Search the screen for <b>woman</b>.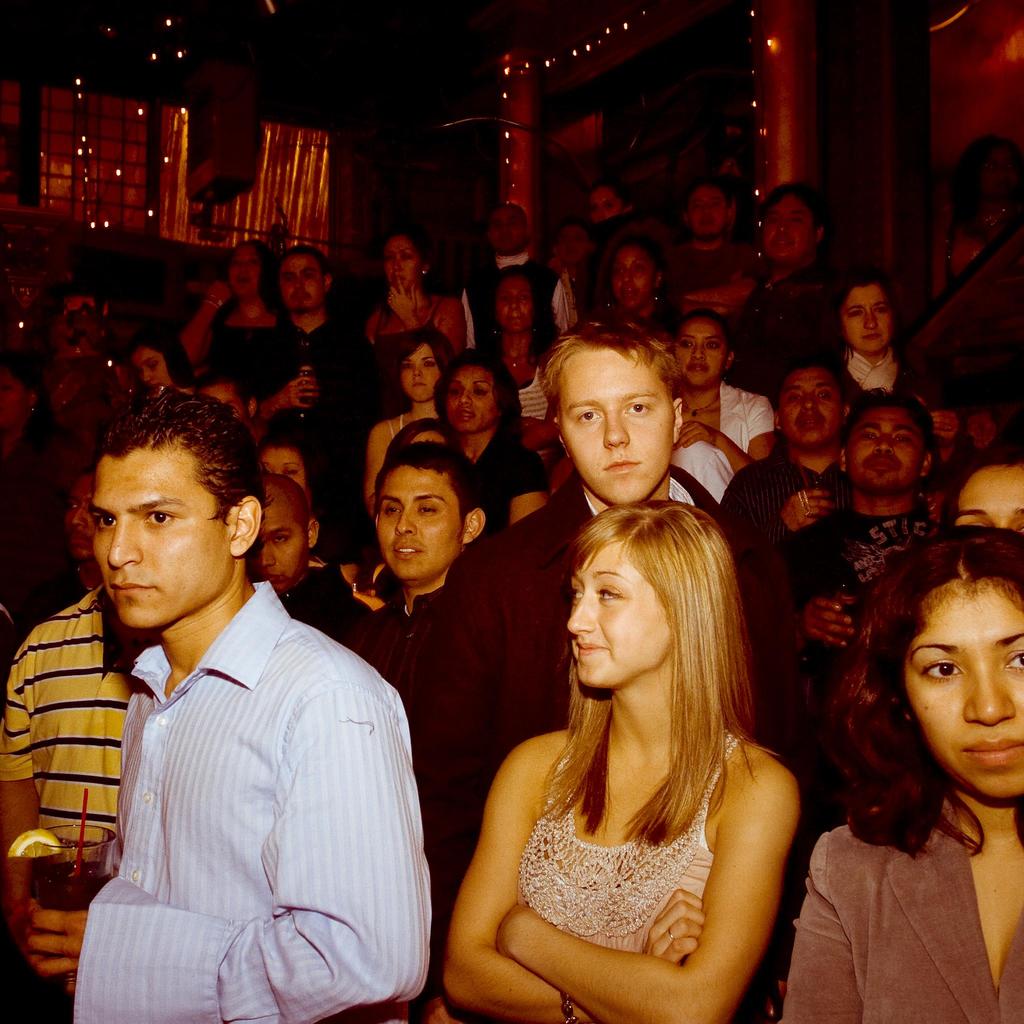
Found at Rect(585, 177, 632, 231).
